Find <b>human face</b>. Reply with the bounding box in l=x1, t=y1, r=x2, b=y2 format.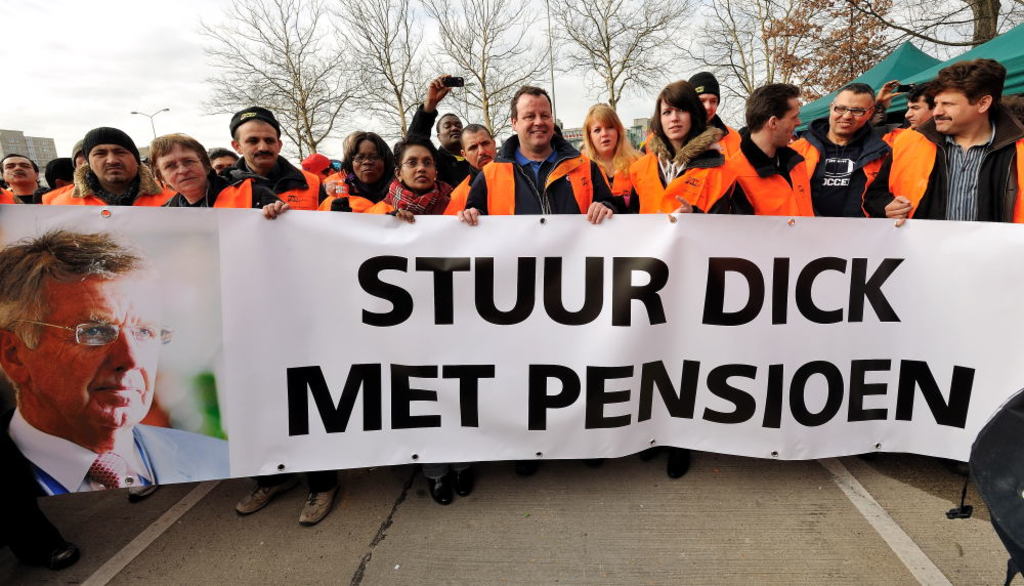
l=212, t=153, r=242, b=175.
